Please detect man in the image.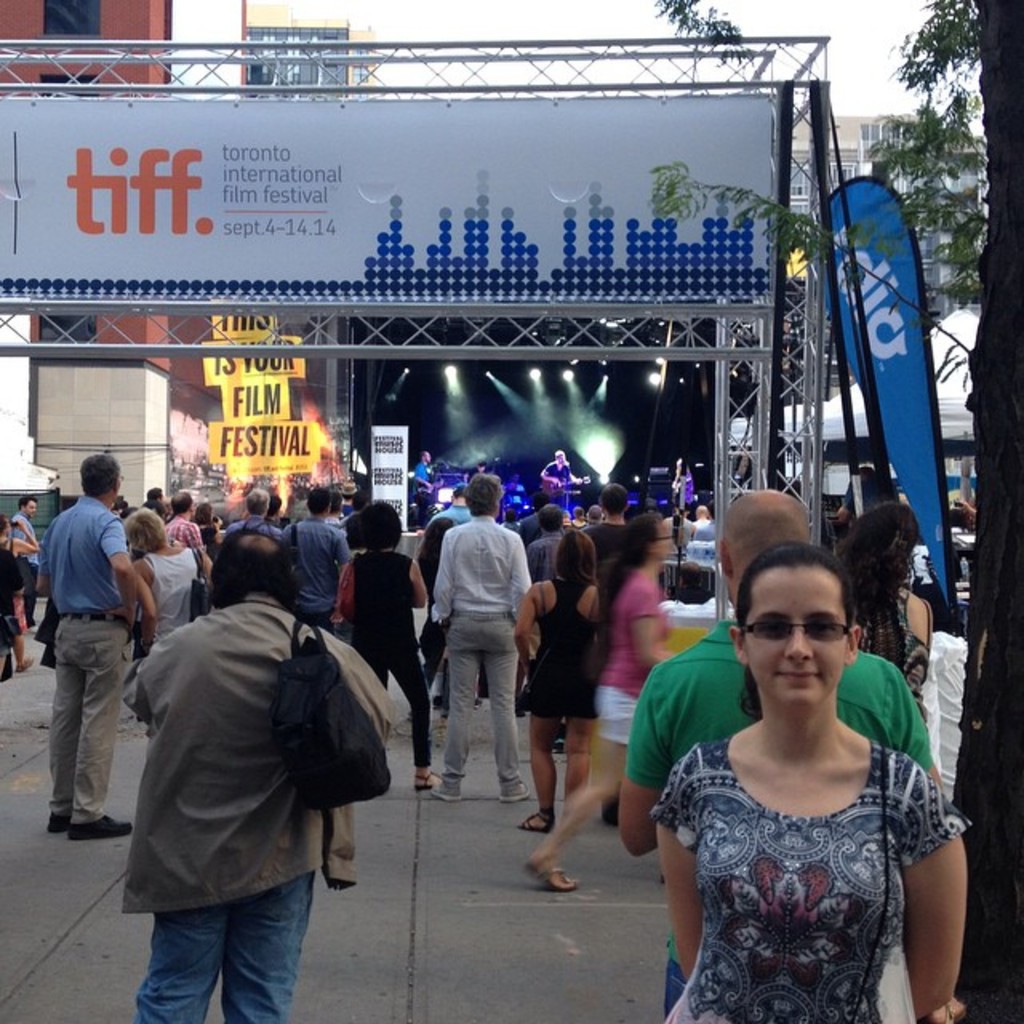
bbox(430, 467, 530, 813).
